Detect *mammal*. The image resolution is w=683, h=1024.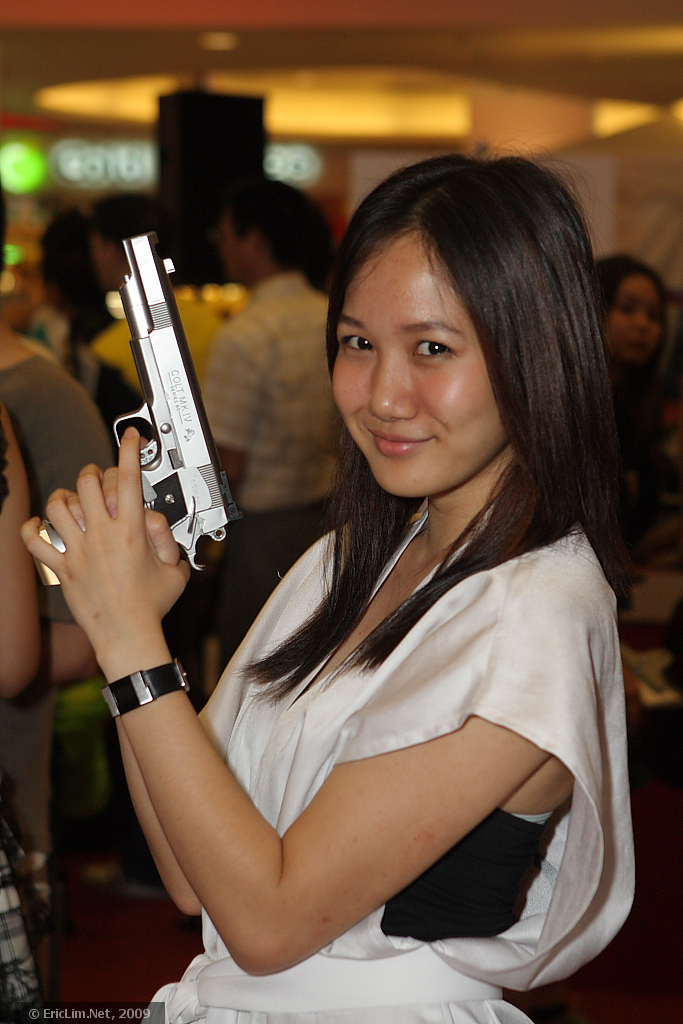
(x1=121, y1=123, x2=626, y2=939).
